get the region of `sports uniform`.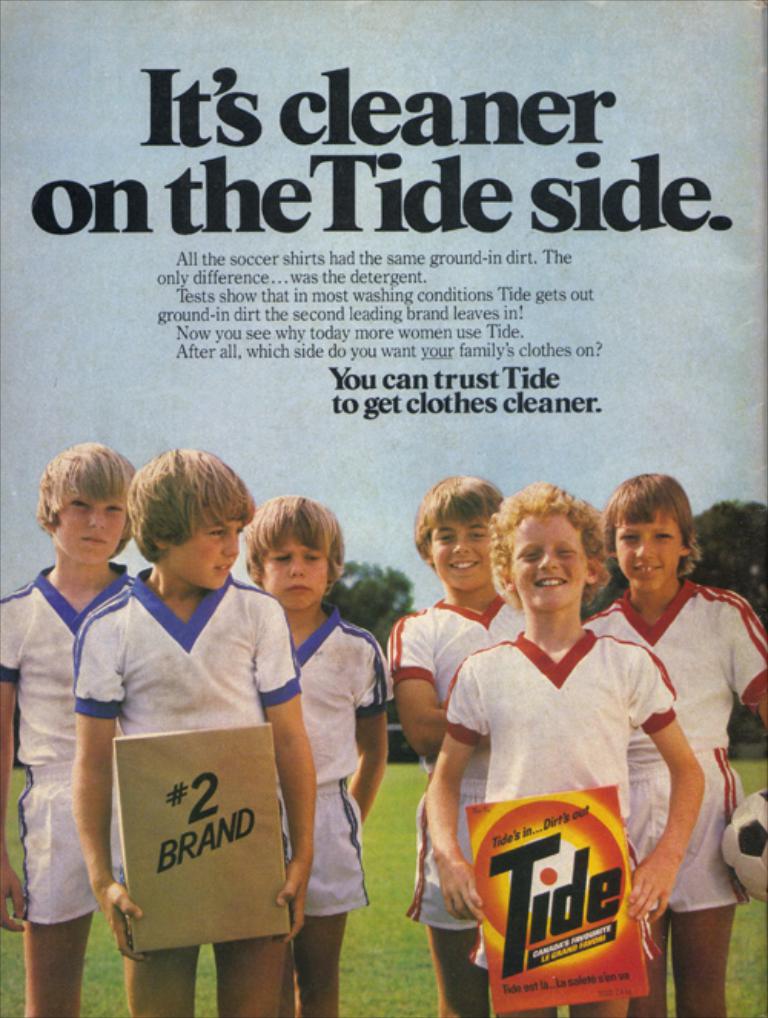
box=[429, 607, 676, 937].
